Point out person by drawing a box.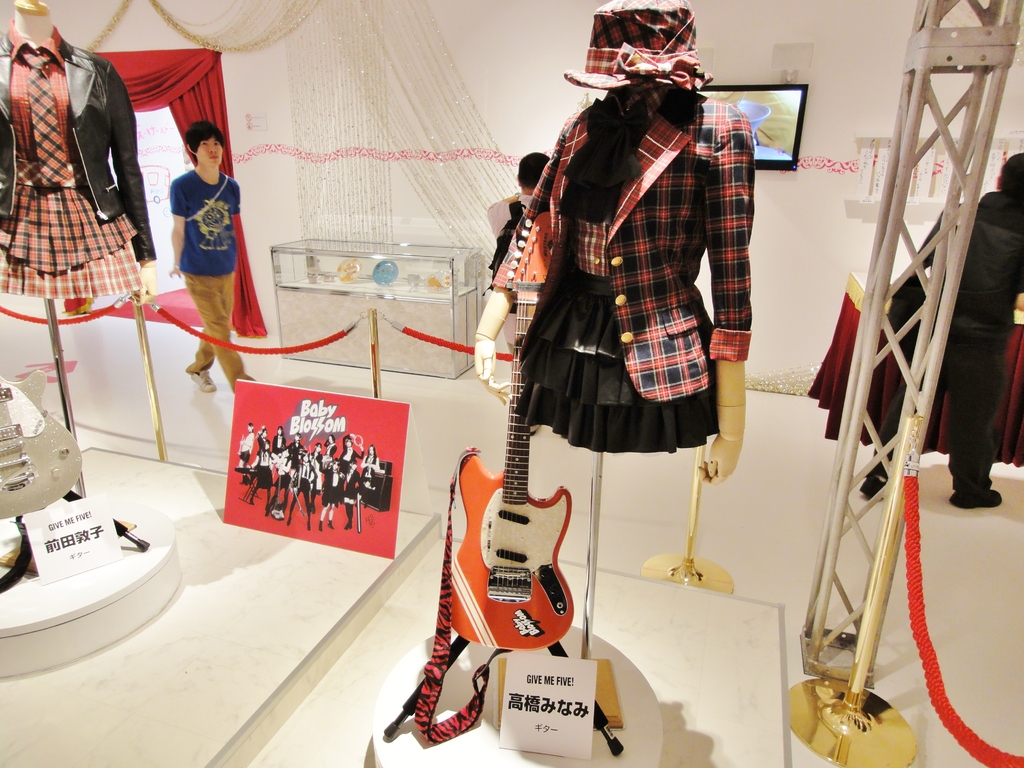
l=858, t=150, r=1023, b=515.
